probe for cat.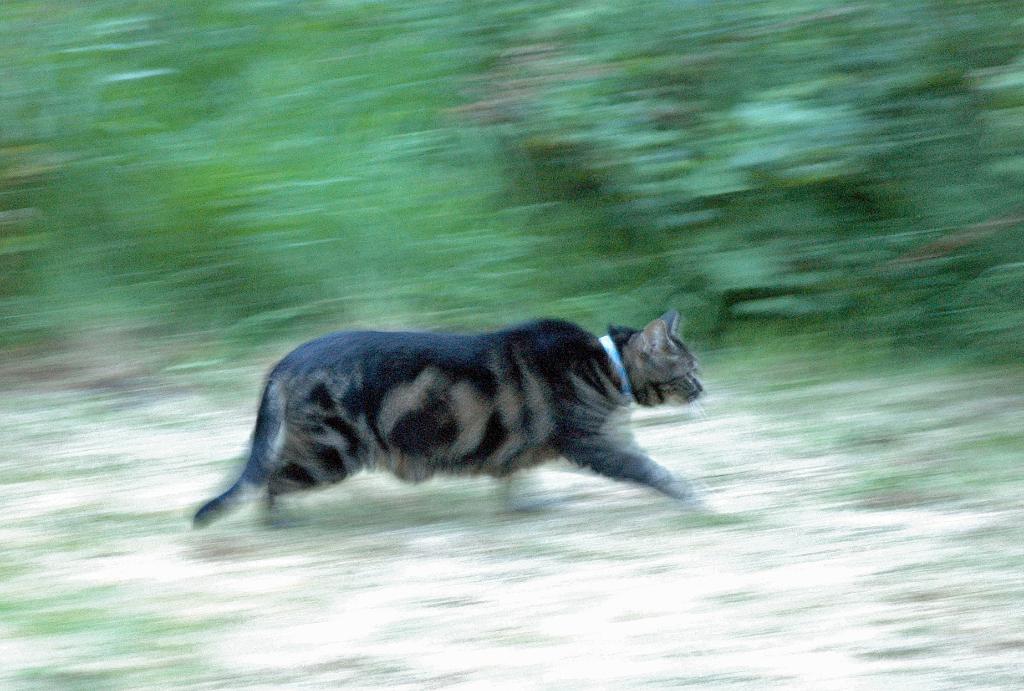
Probe result: {"left": 194, "top": 311, "right": 708, "bottom": 523}.
